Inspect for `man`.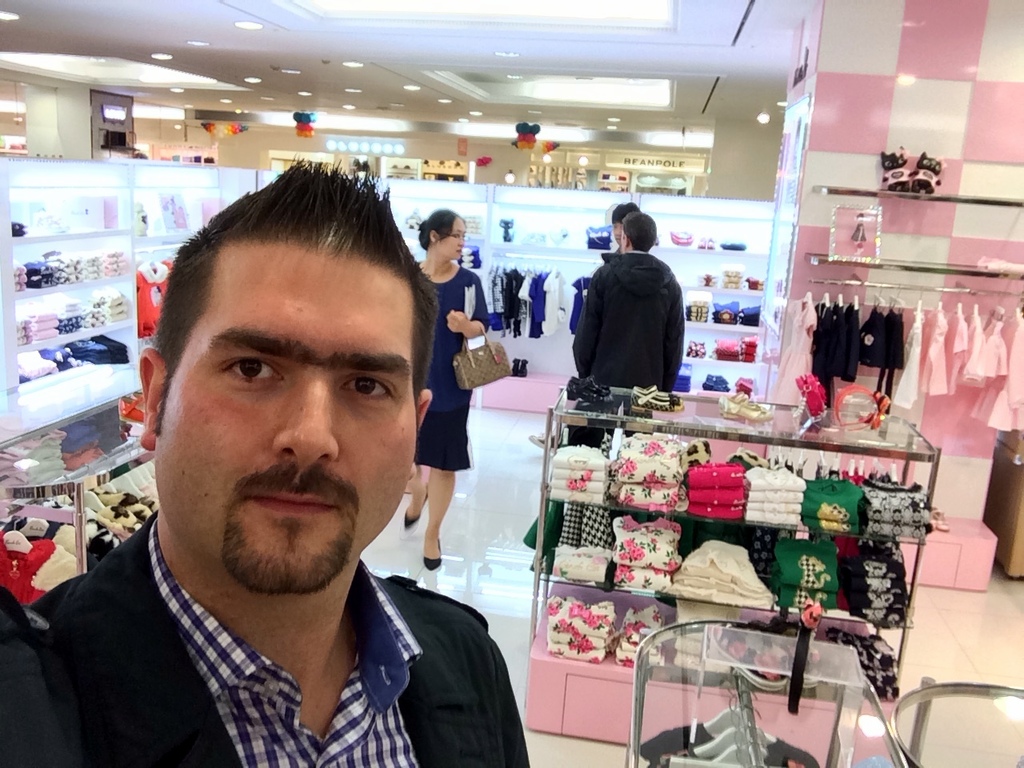
Inspection: 576:205:682:460.
